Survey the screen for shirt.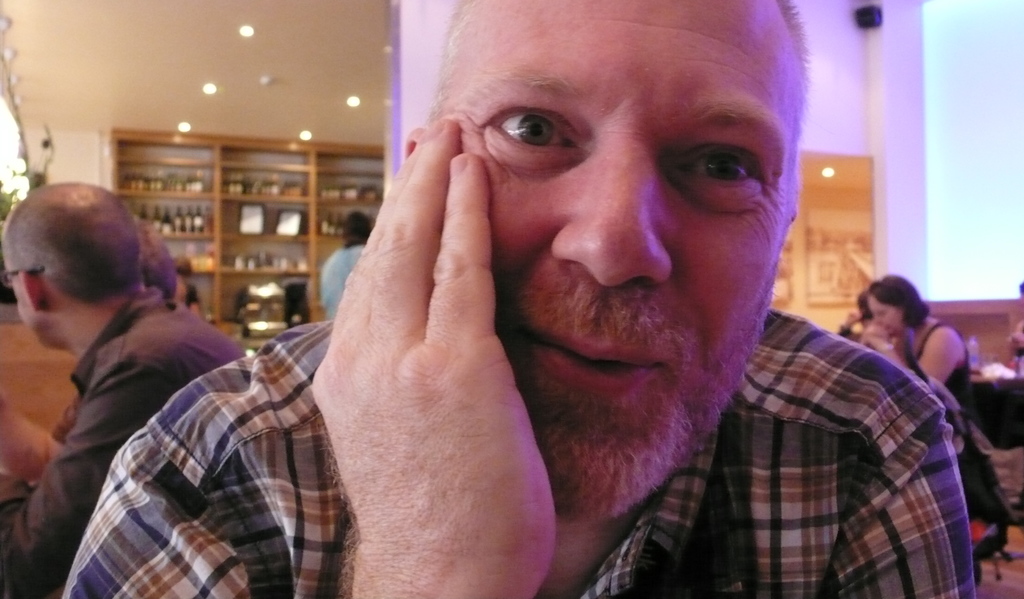
Survey found: (left=61, top=313, right=973, bottom=596).
